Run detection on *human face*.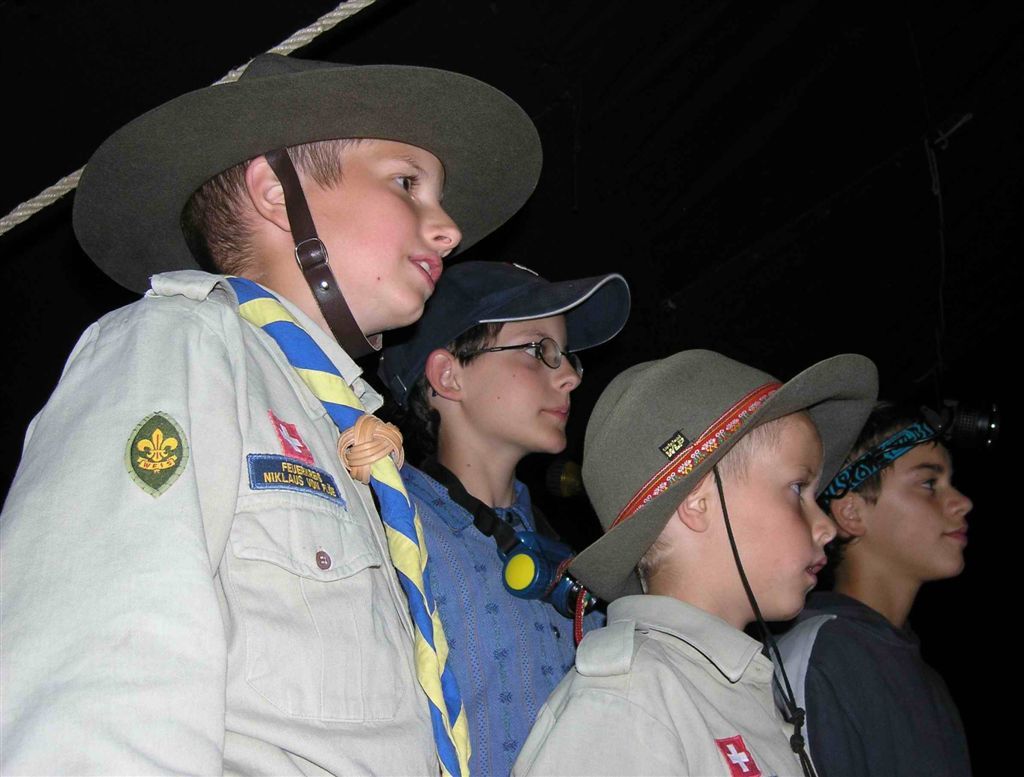
Result: (left=309, top=157, right=461, bottom=322).
